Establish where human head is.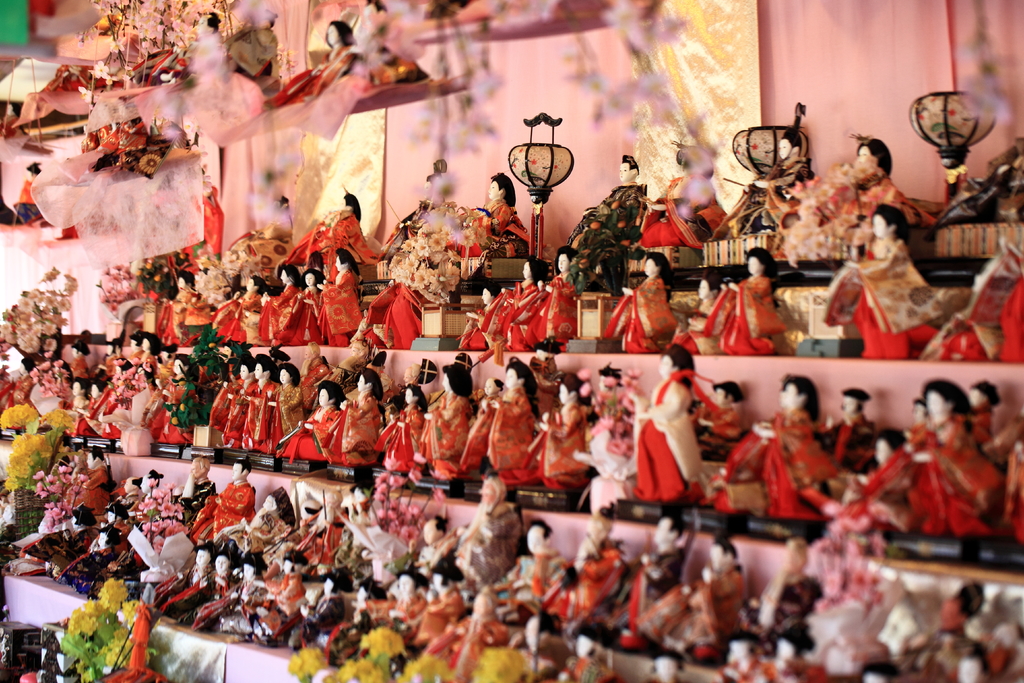
Established at (left=441, top=364, right=477, bottom=395).
